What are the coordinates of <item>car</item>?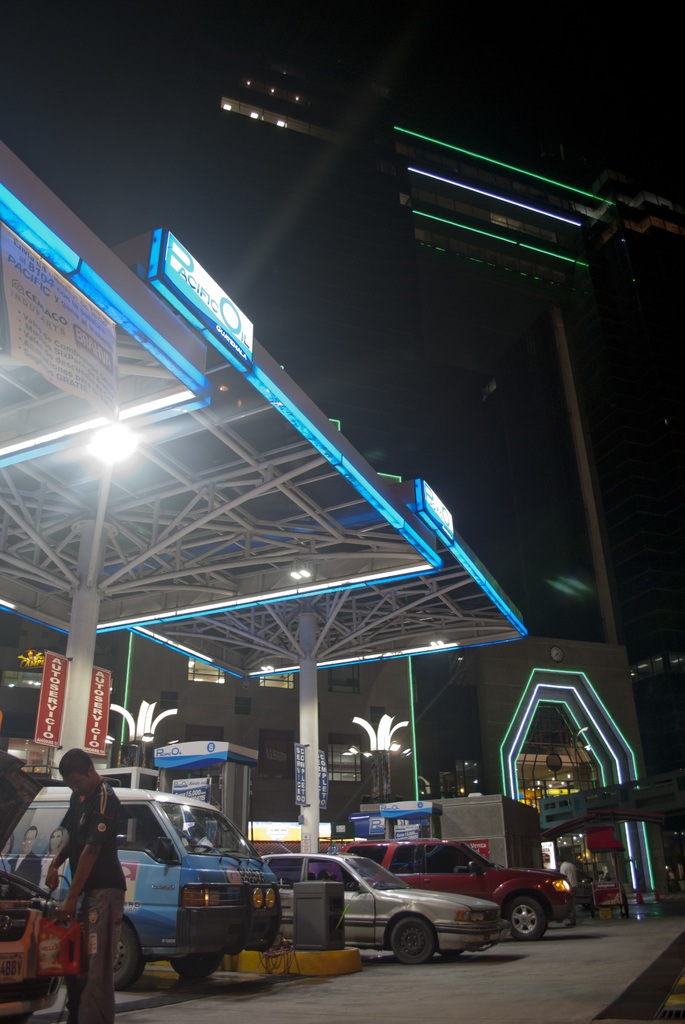
bbox=(339, 830, 573, 943).
